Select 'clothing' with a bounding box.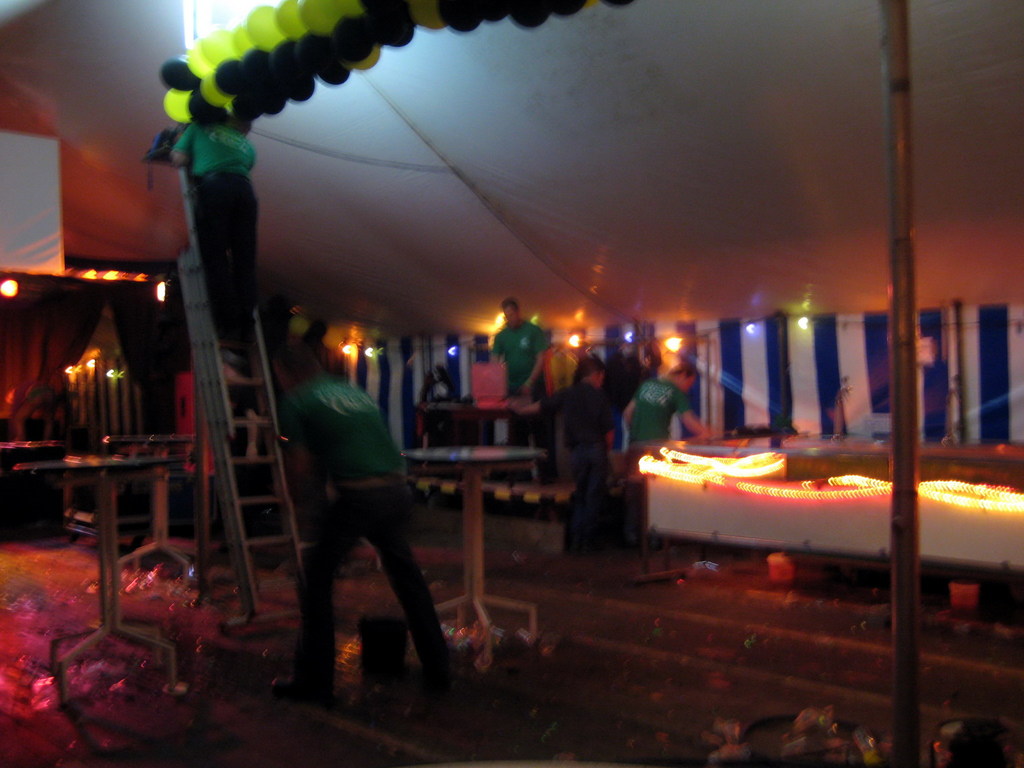
locate(497, 318, 557, 383).
